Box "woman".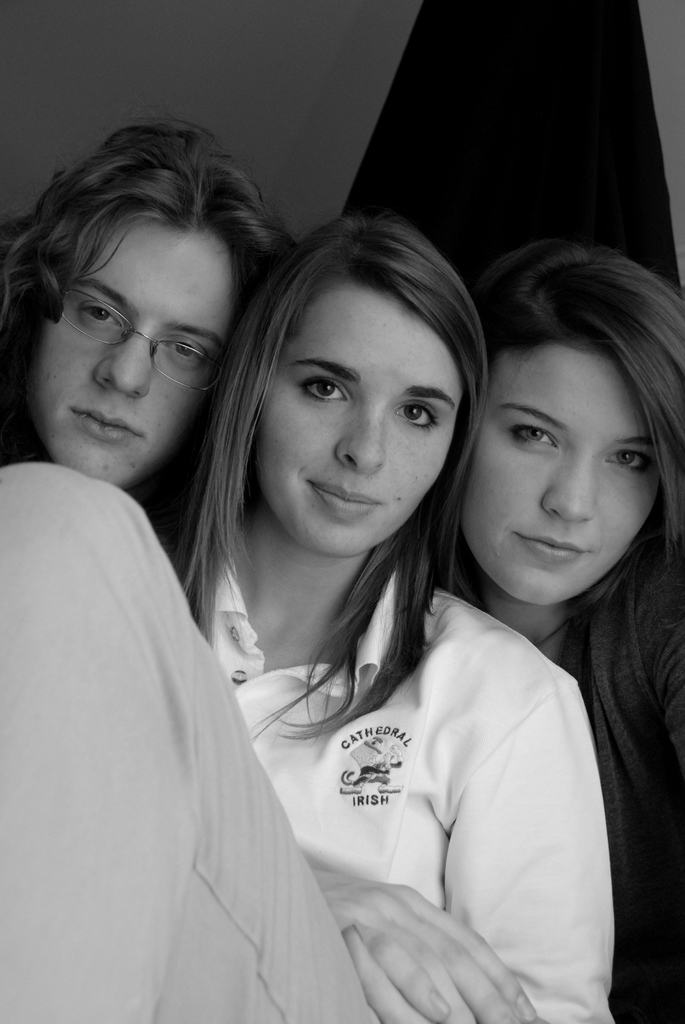
x1=0 y1=218 x2=613 y2=1023.
